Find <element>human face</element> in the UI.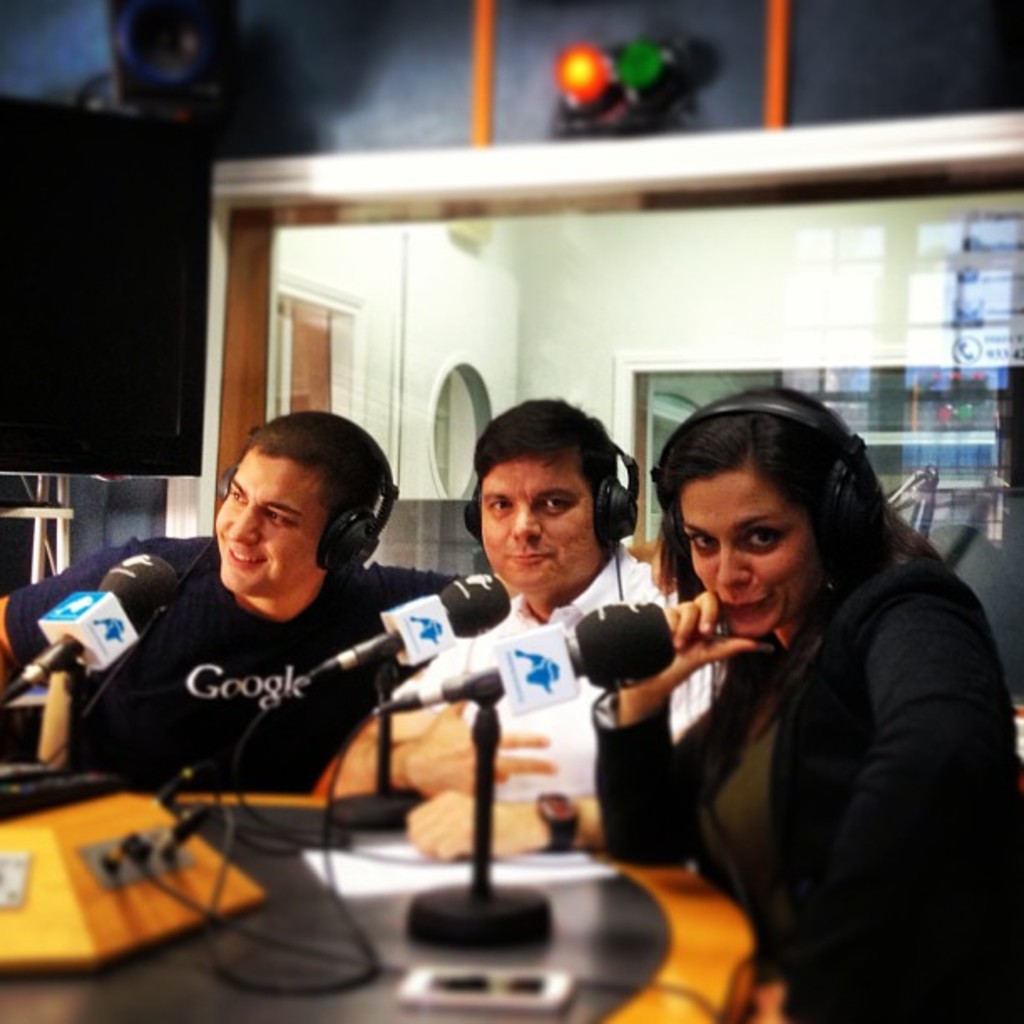
UI element at 679/470/817/644.
